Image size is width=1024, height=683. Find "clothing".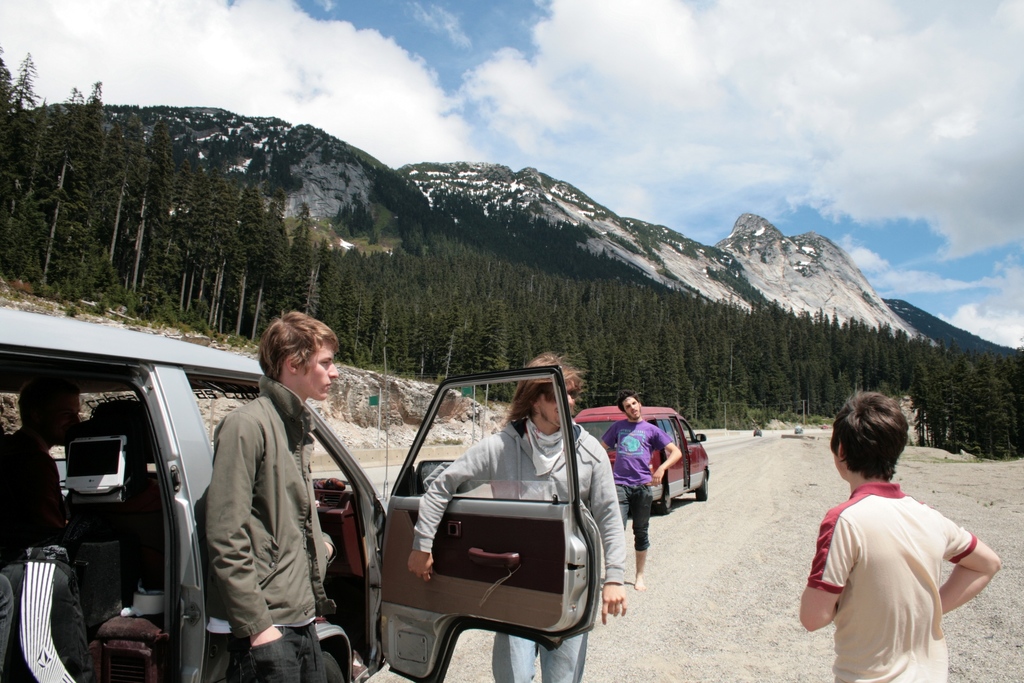
detection(596, 417, 671, 555).
